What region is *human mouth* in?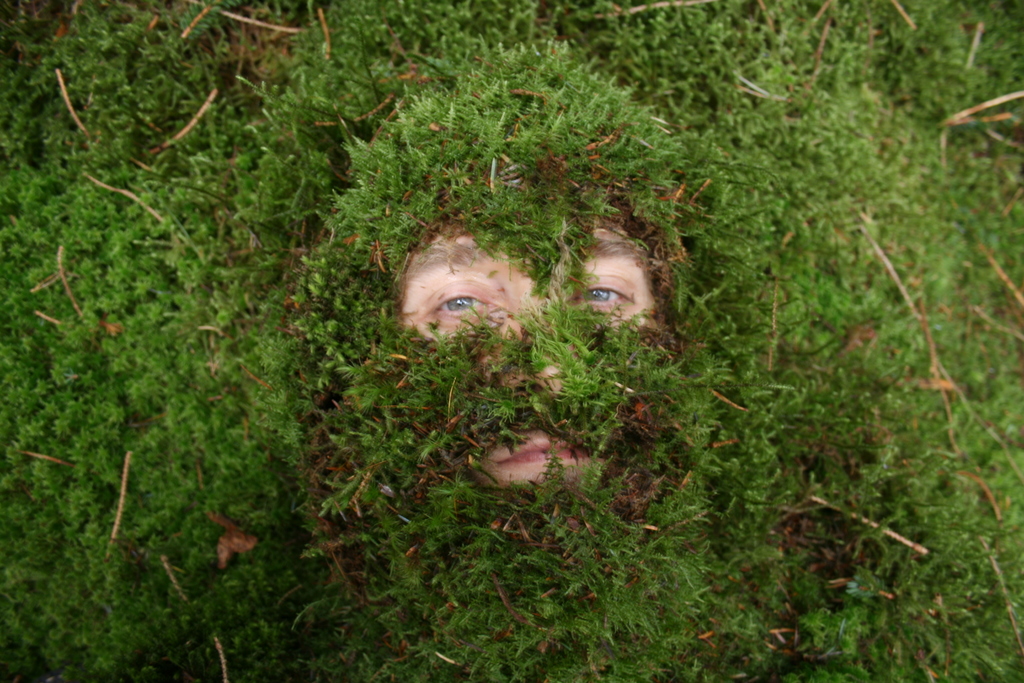
left=495, top=436, right=595, bottom=461.
